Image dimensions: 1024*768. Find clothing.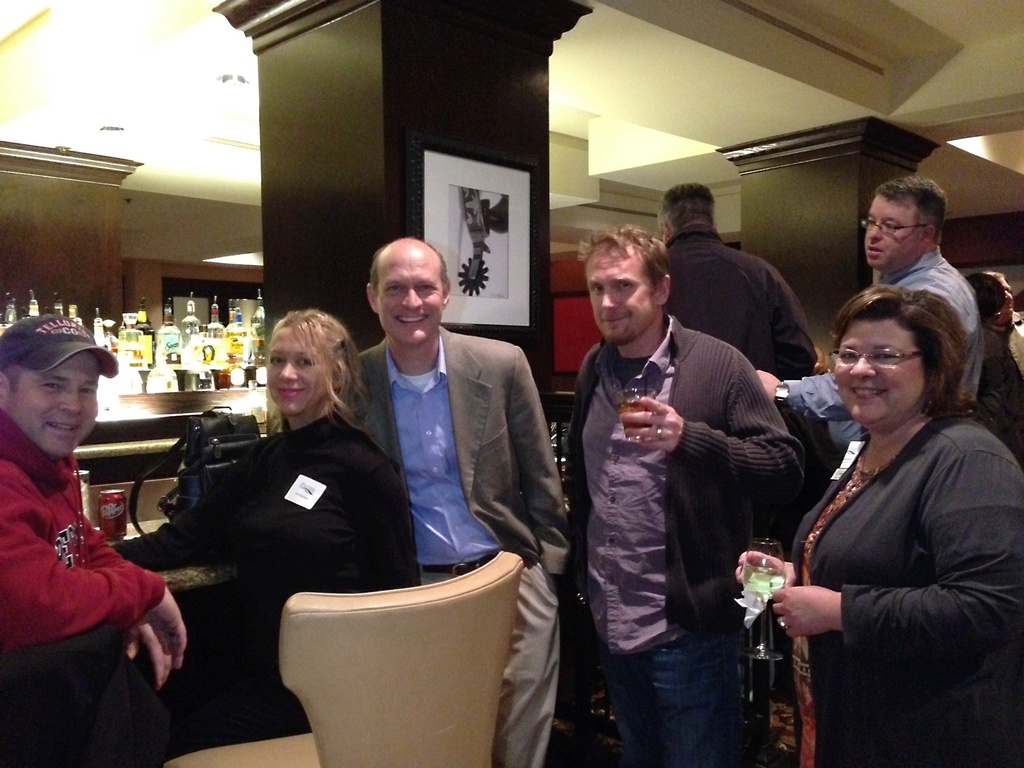
{"left": 0, "top": 392, "right": 161, "bottom": 767}.
